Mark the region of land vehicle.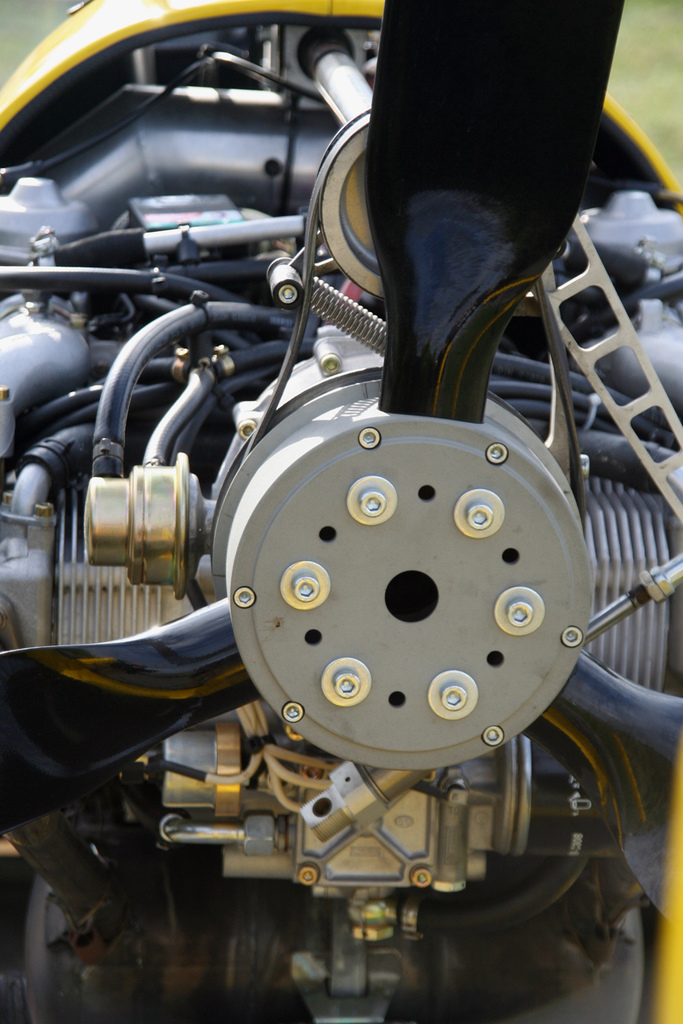
Region: x1=0, y1=0, x2=682, y2=1023.
